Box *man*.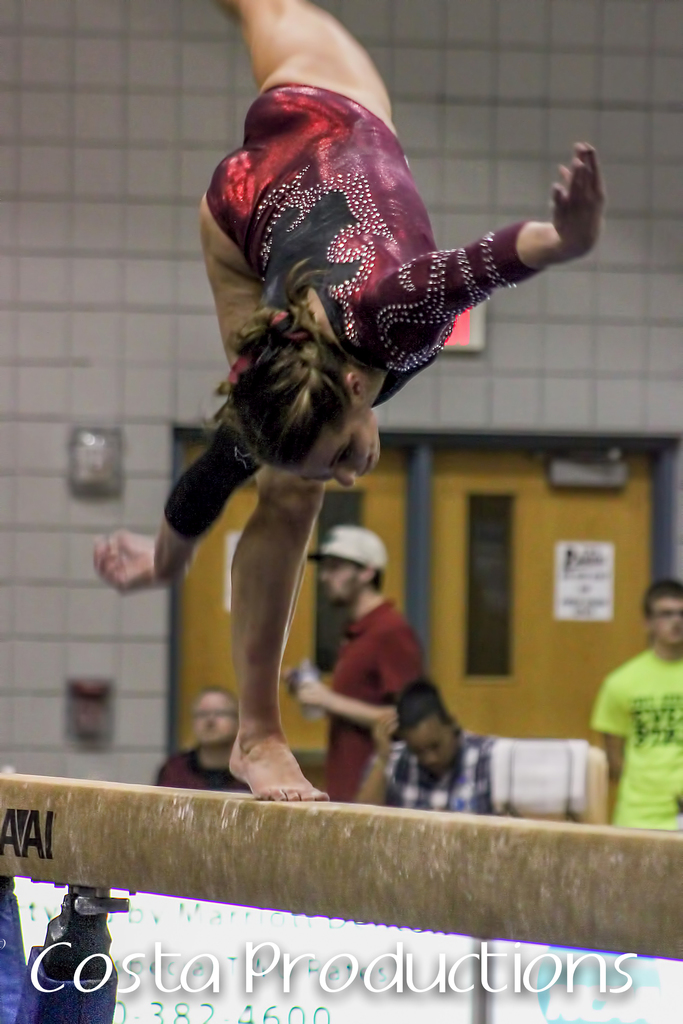
region(283, 524, 426, 807).
